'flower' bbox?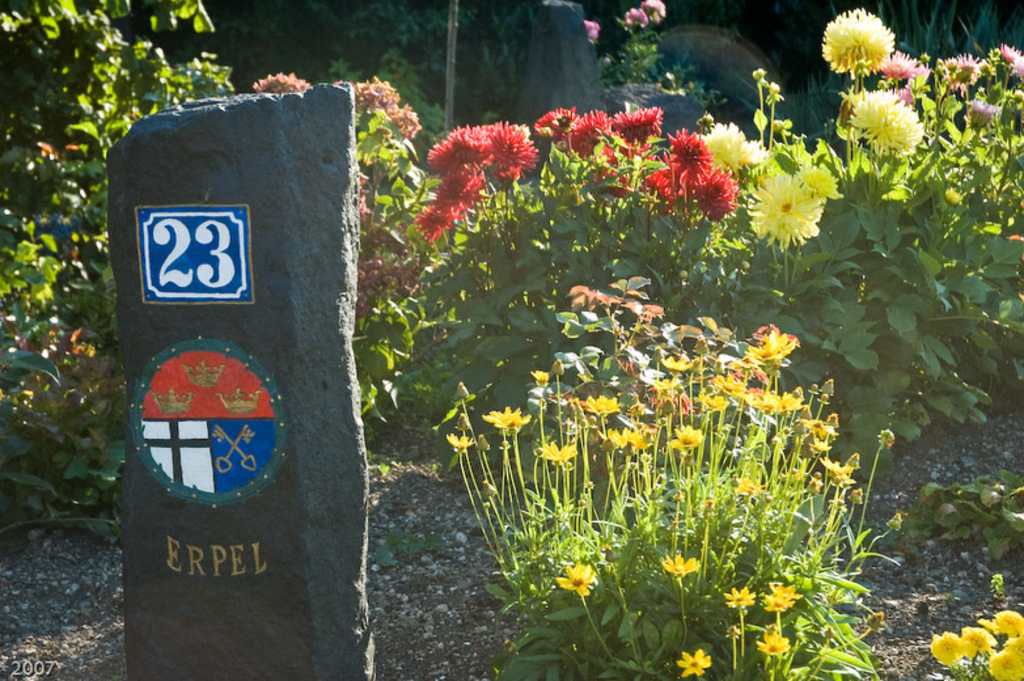
box(652, 547, 701, 575)
